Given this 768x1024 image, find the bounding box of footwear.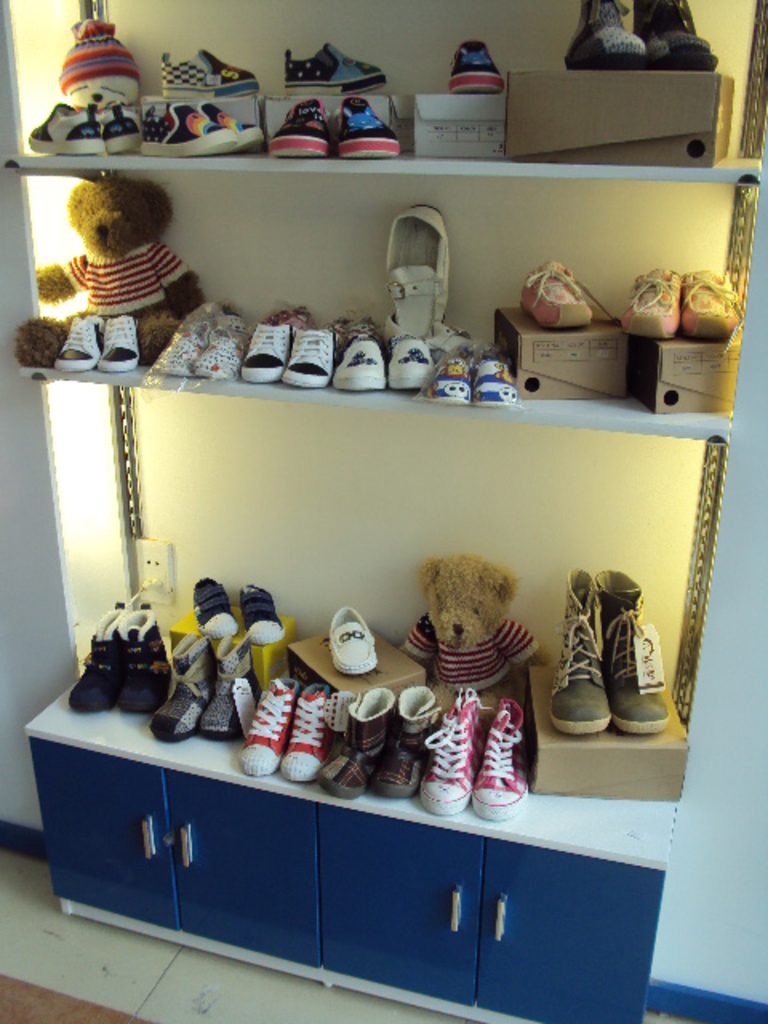
[left=192, top=101, right=243, bottom=144].
